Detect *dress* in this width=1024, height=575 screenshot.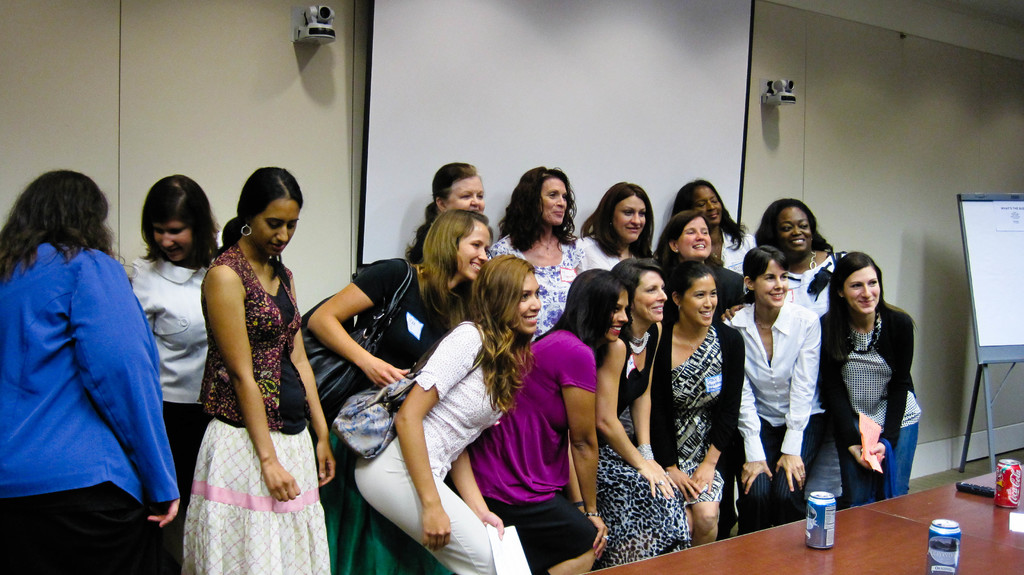
Detection: (left=670, top=314, right=743, bottom=503).
